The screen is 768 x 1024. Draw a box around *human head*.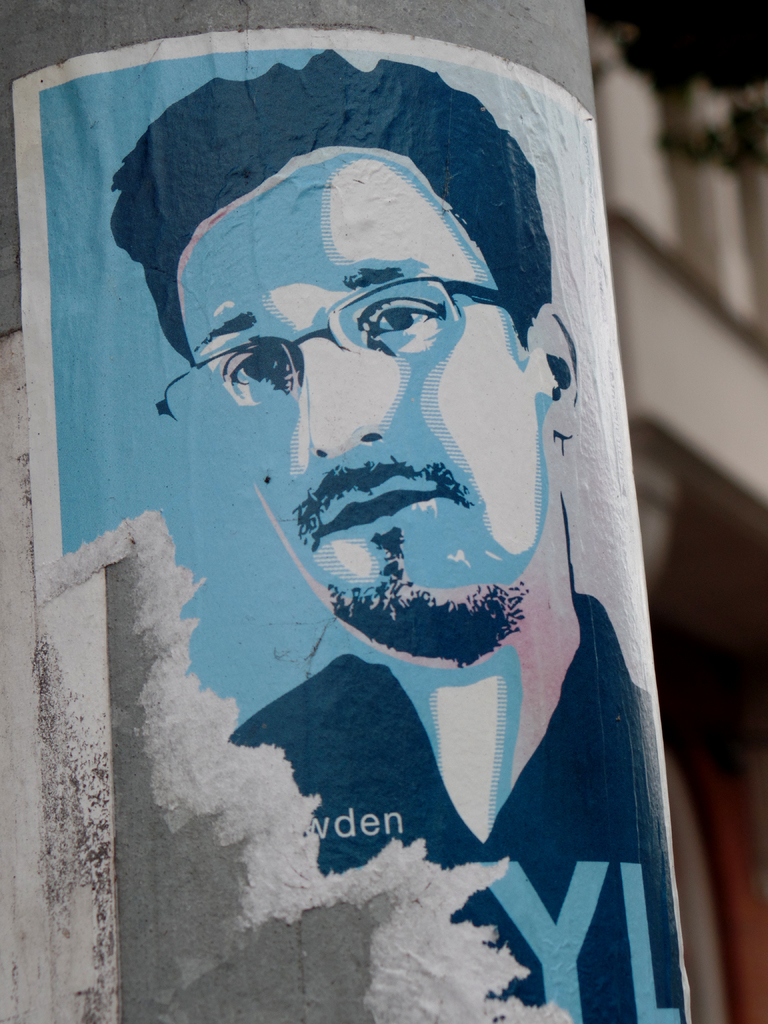
(x1=180, y1=110, x2=572, y2=661).
